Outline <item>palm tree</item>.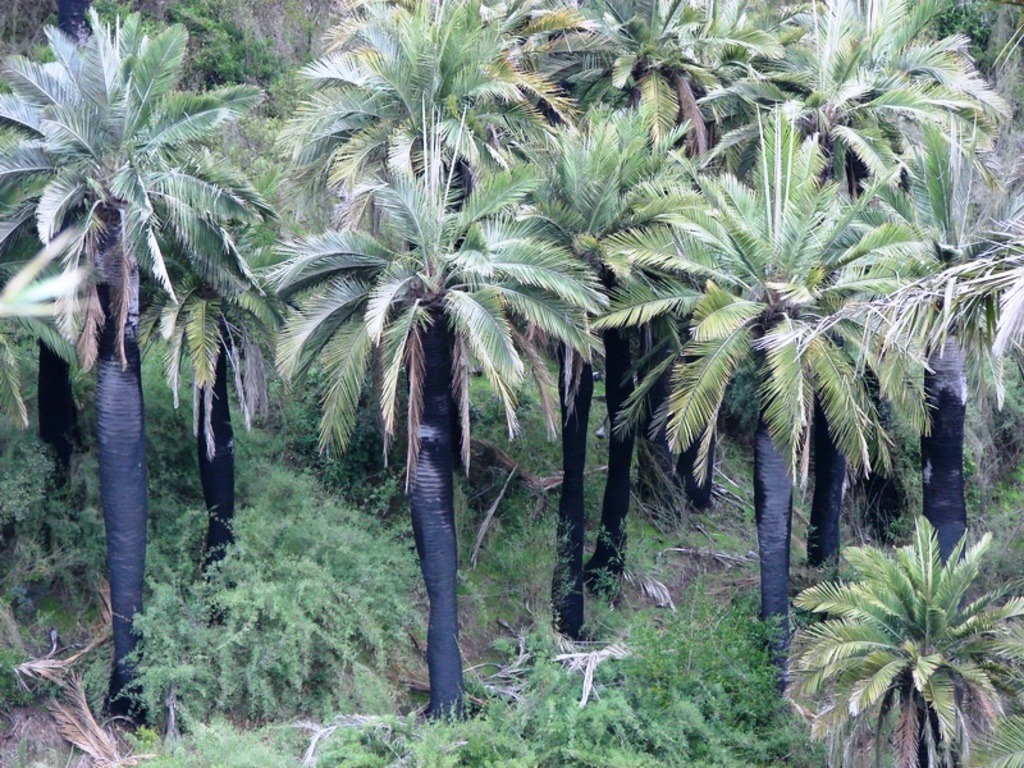
Outline: 549:0:648:133.
